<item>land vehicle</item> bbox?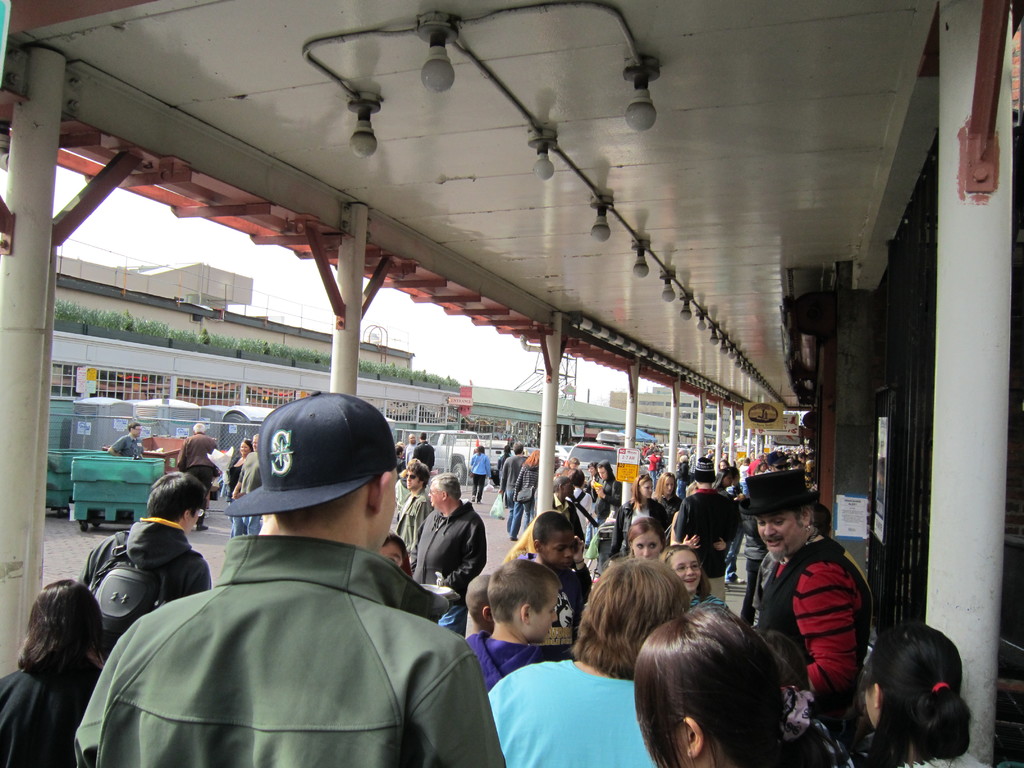
BBox(521, 445, 540, 462)
